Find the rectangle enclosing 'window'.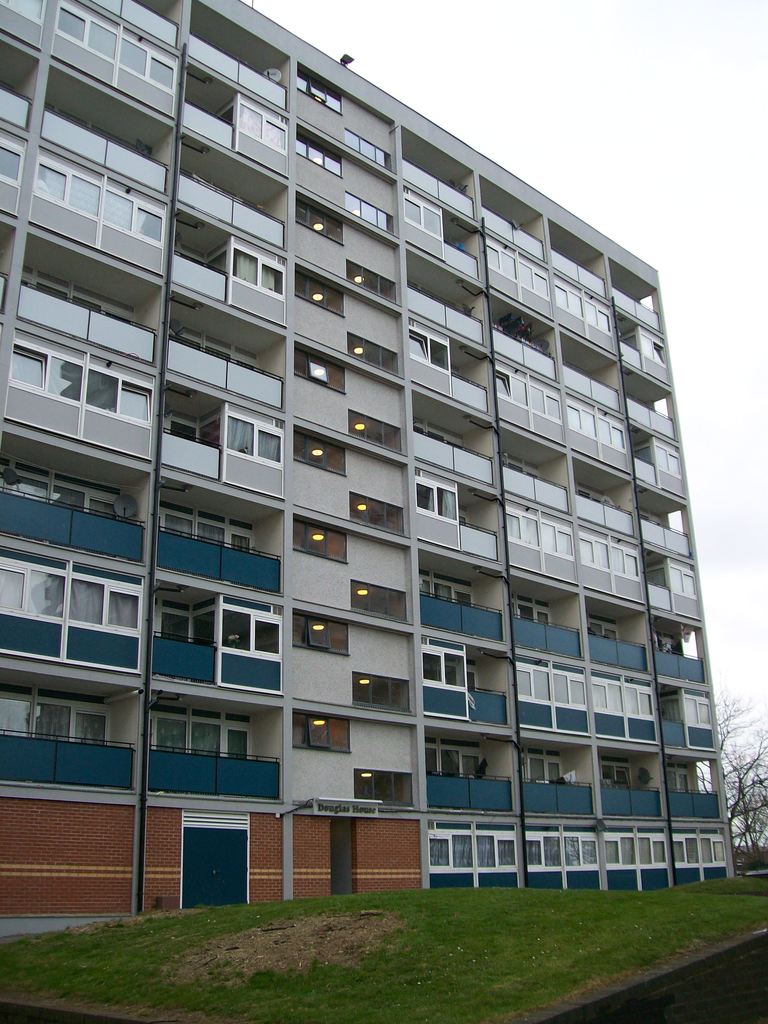
(291, 713, 352, 746).
